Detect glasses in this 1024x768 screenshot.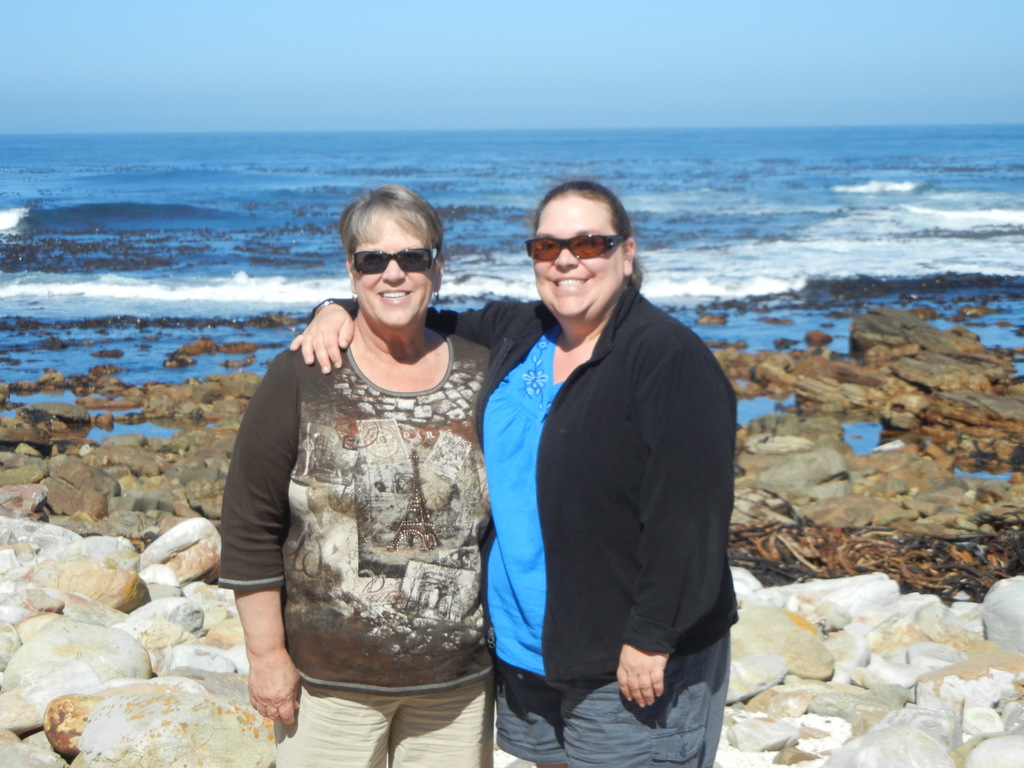
Detection: pyautogui.locateOnScreen(522, 226, 634, 277).
